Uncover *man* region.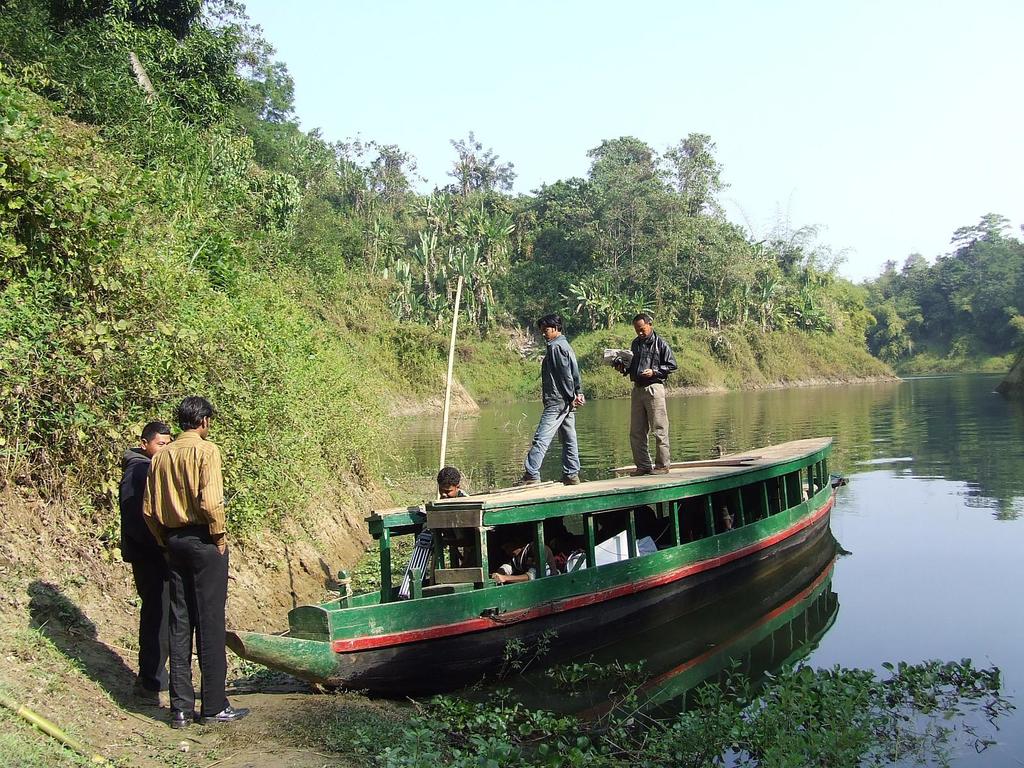
Uncovered: 490,527,559,582.
